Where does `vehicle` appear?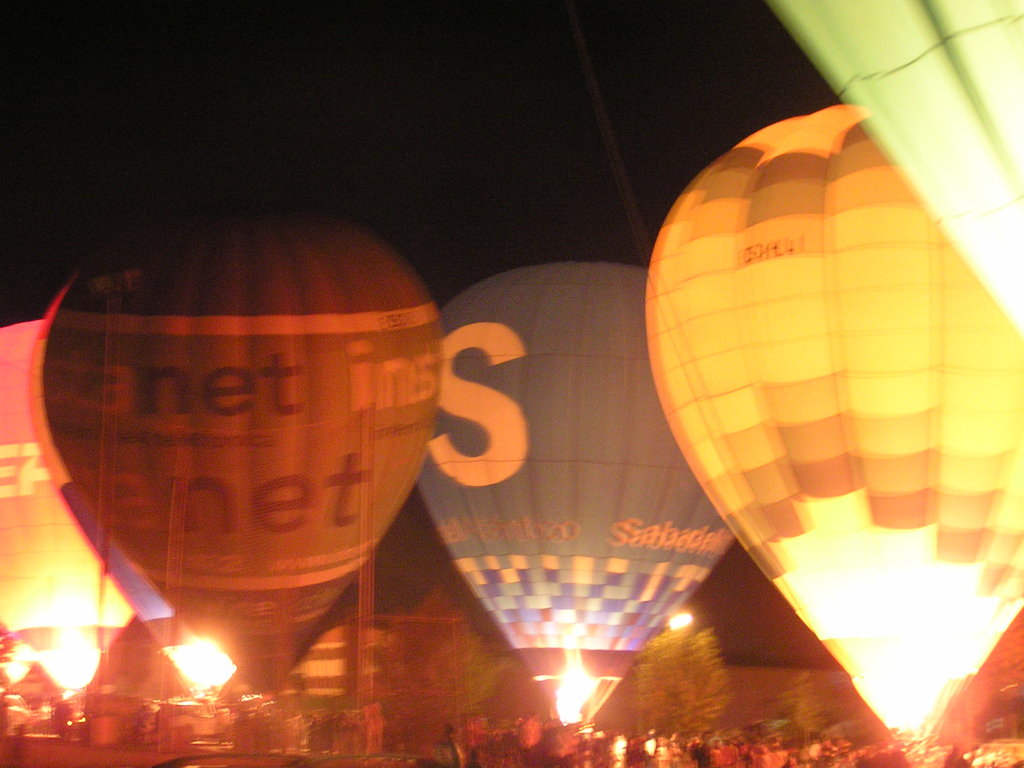
Appears at (x1=0, y1=319, x2=132, y2=706).
